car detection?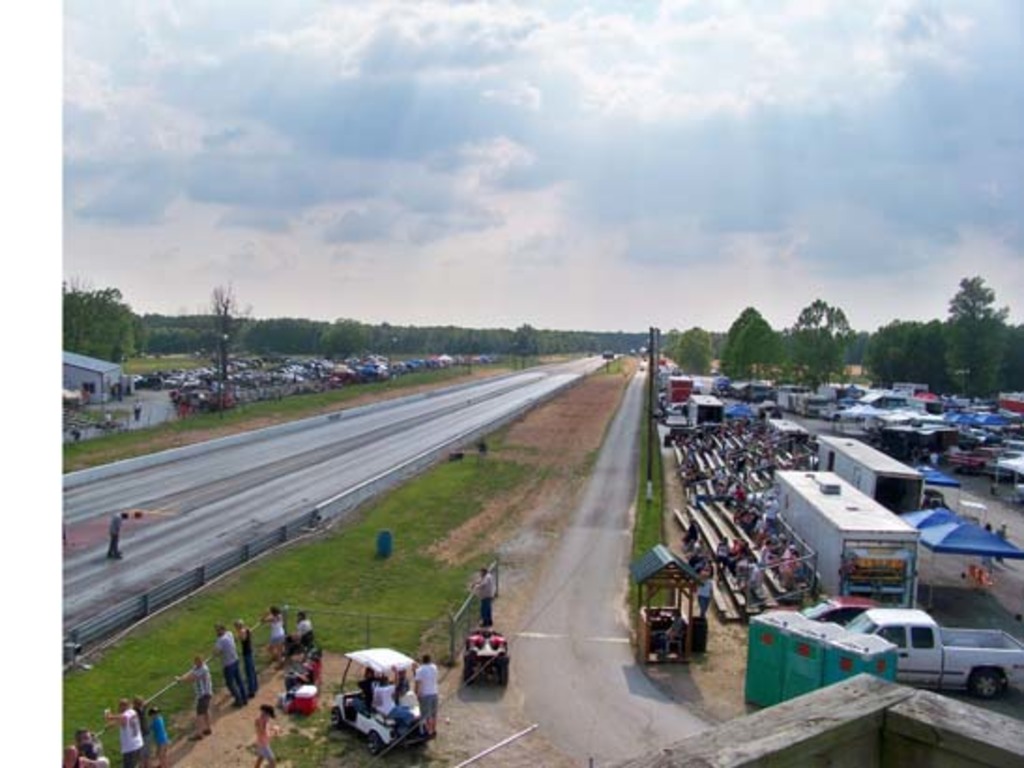
locate(766, 594, 878, 628)
